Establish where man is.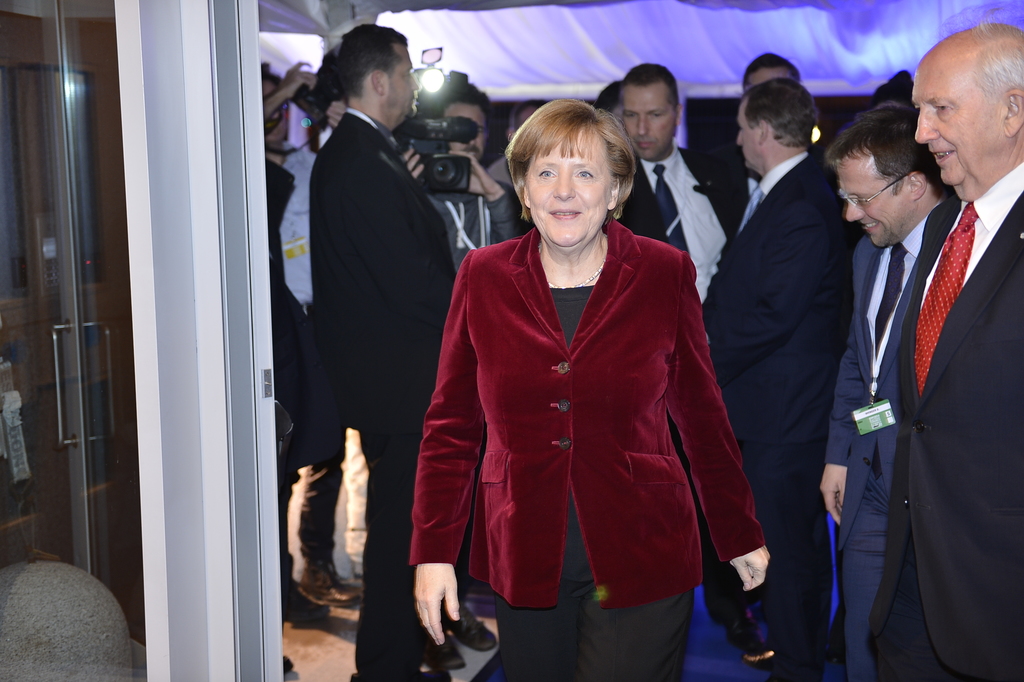
Established at rect(819, 99, 959, 681).
